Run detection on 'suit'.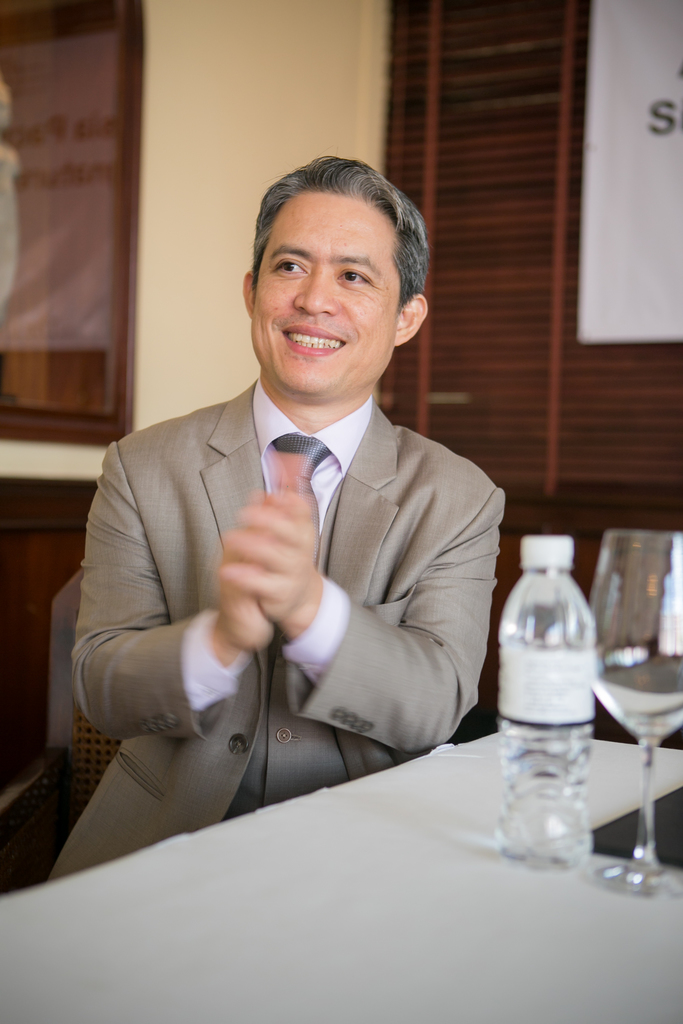
Result: [x1=75, y1=344, x2=422, y2=870].
